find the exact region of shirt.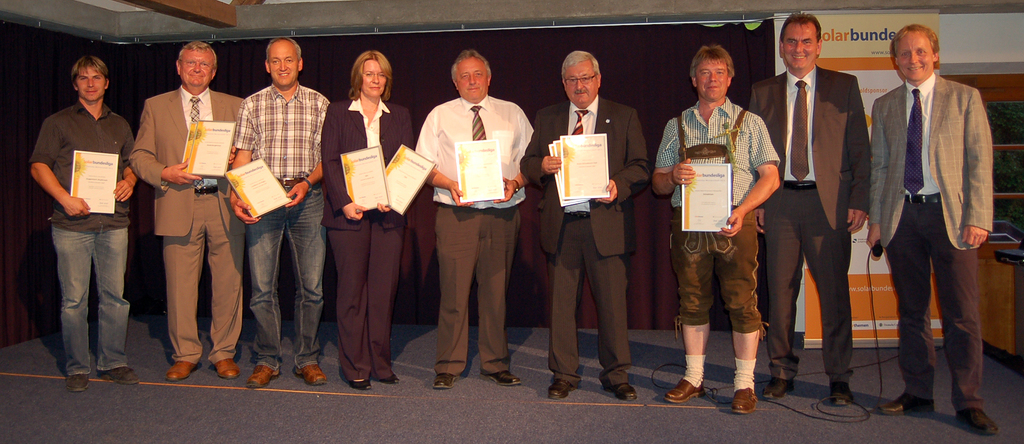
Exact region: box=[415, 95, 533, 206].
